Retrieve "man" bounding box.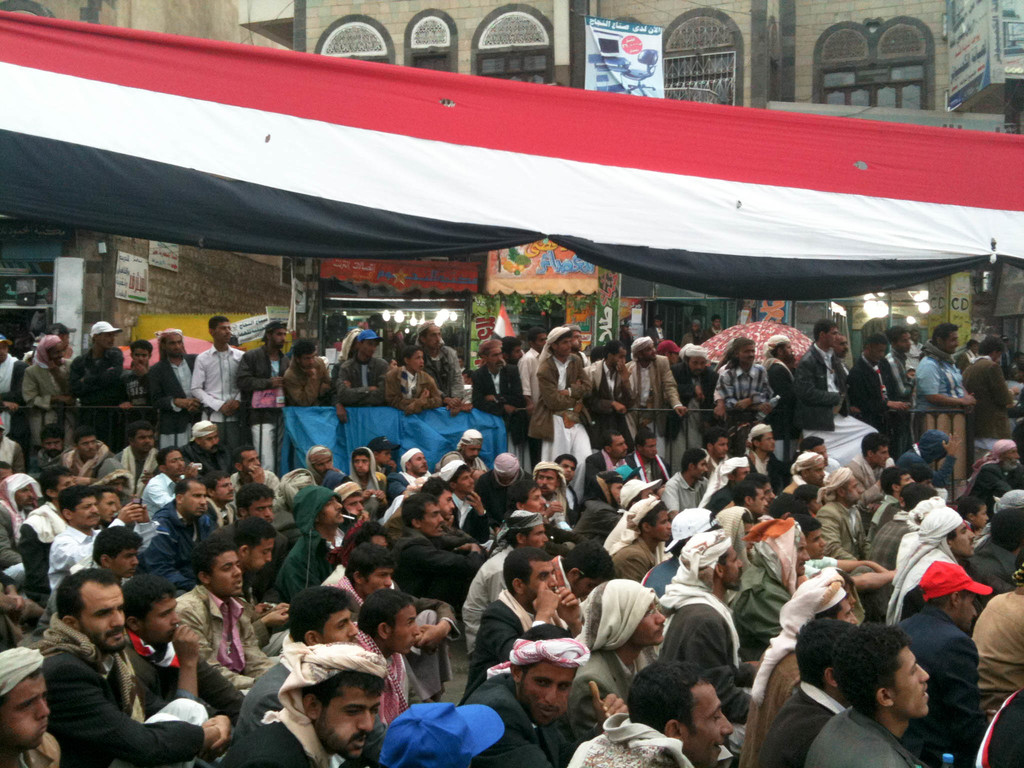
Bounding box: locate(461, 627, 625, 767).
